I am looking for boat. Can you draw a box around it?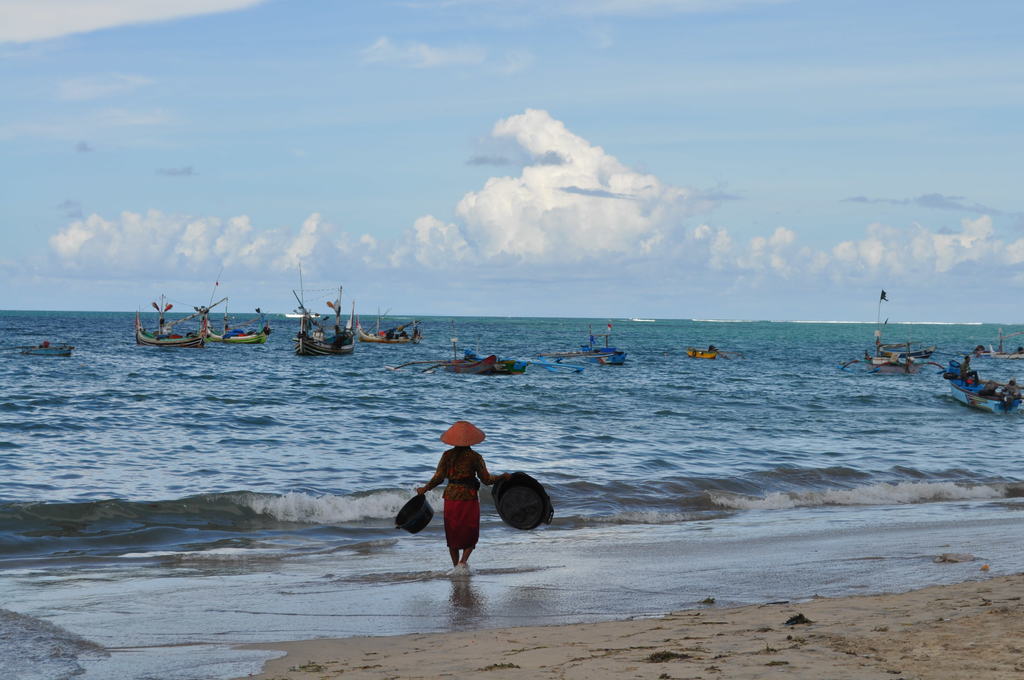
Sure, the bounding box is box(945, 360, 1023, 416).
